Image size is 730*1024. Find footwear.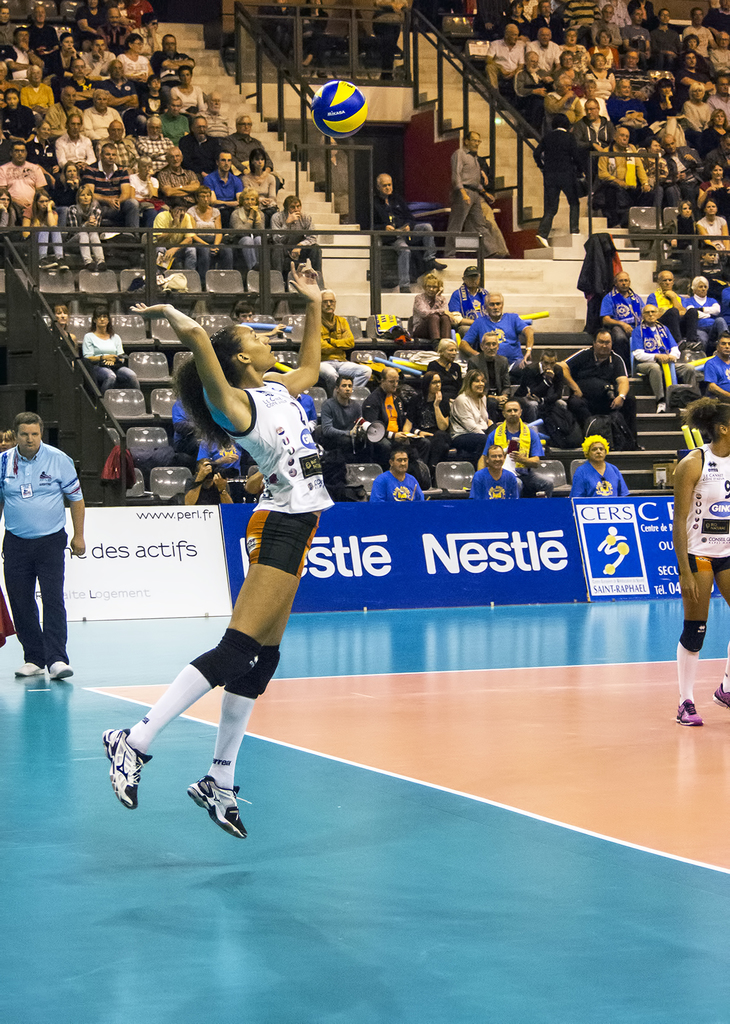
pyautogui.locateOnScreen(711, 683, 729, 714).
